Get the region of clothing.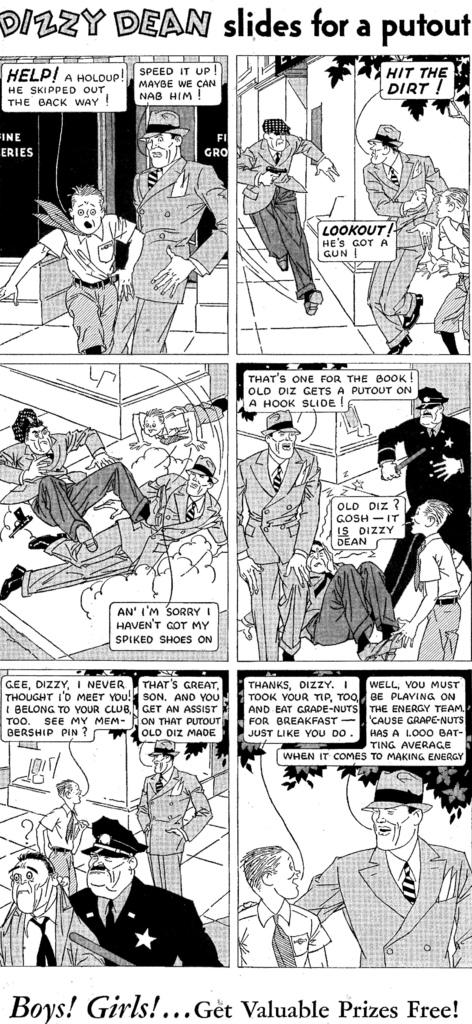
left=249, top=566, right=398, bottom=648.
